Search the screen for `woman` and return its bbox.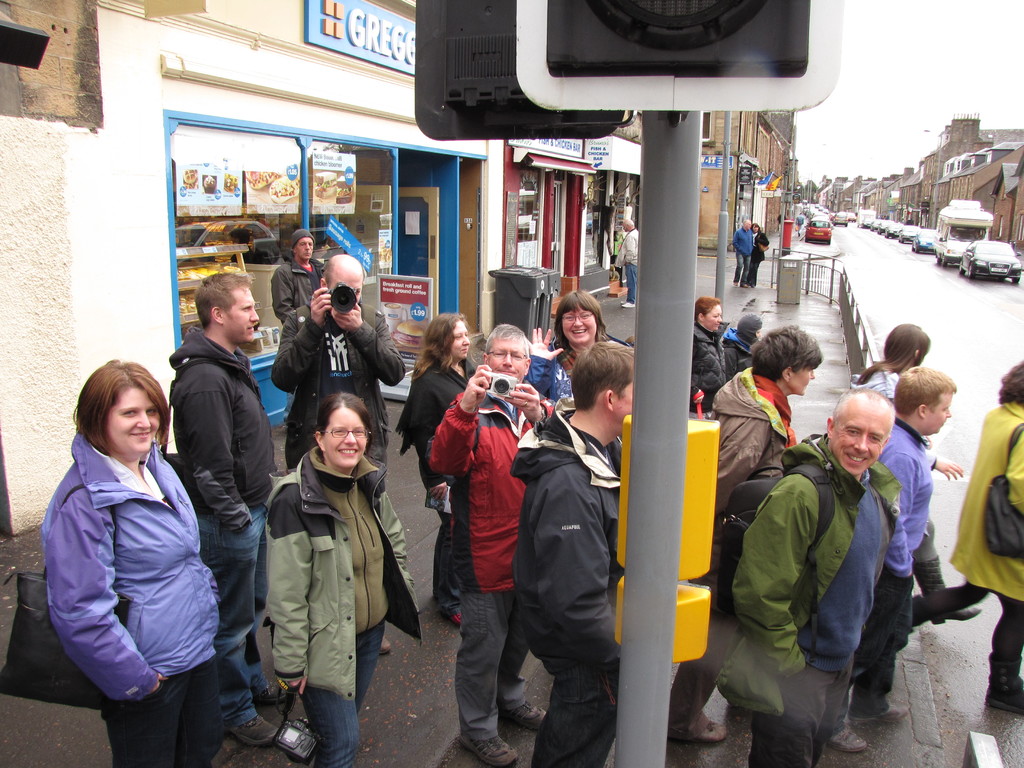
Found: rect(408, 317, 479, 521).
